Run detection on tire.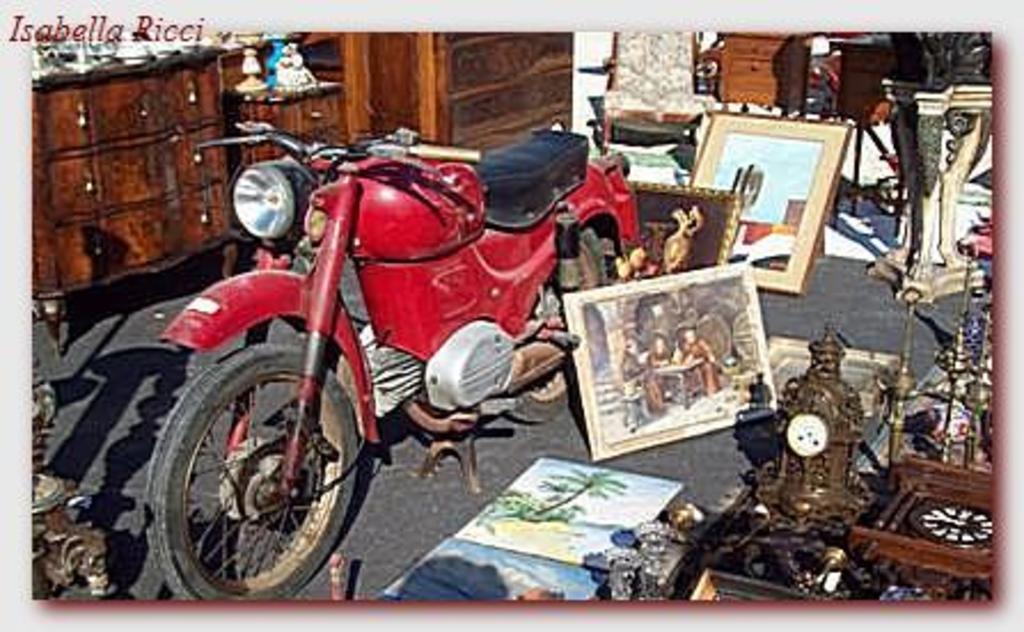
Result: select_region(504, 222, 609, 419).
